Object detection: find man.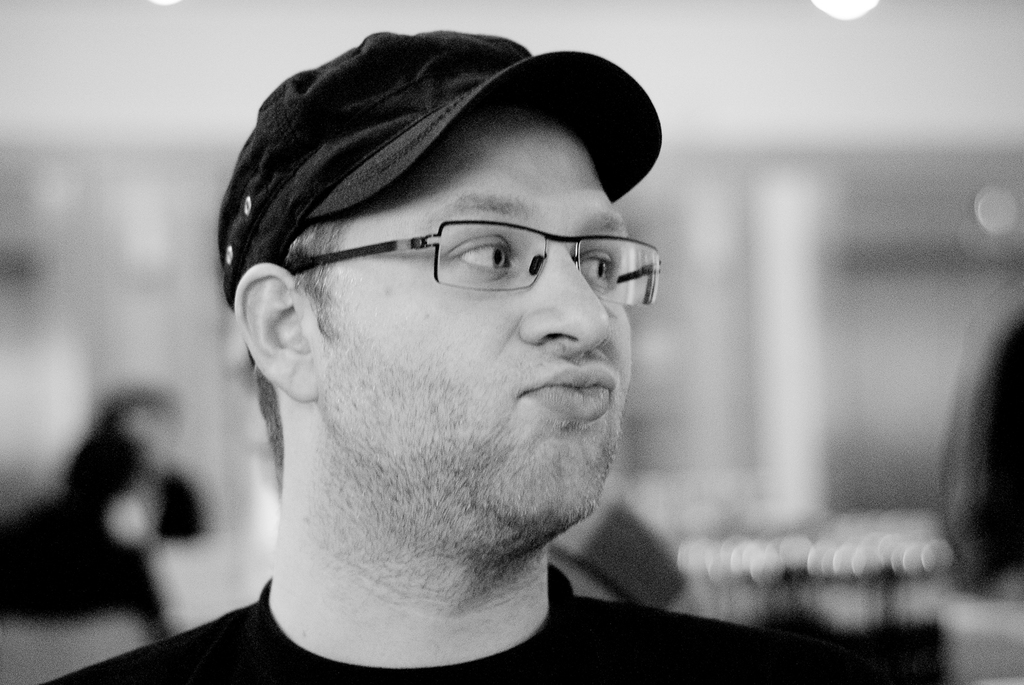
35,25,895,684.
